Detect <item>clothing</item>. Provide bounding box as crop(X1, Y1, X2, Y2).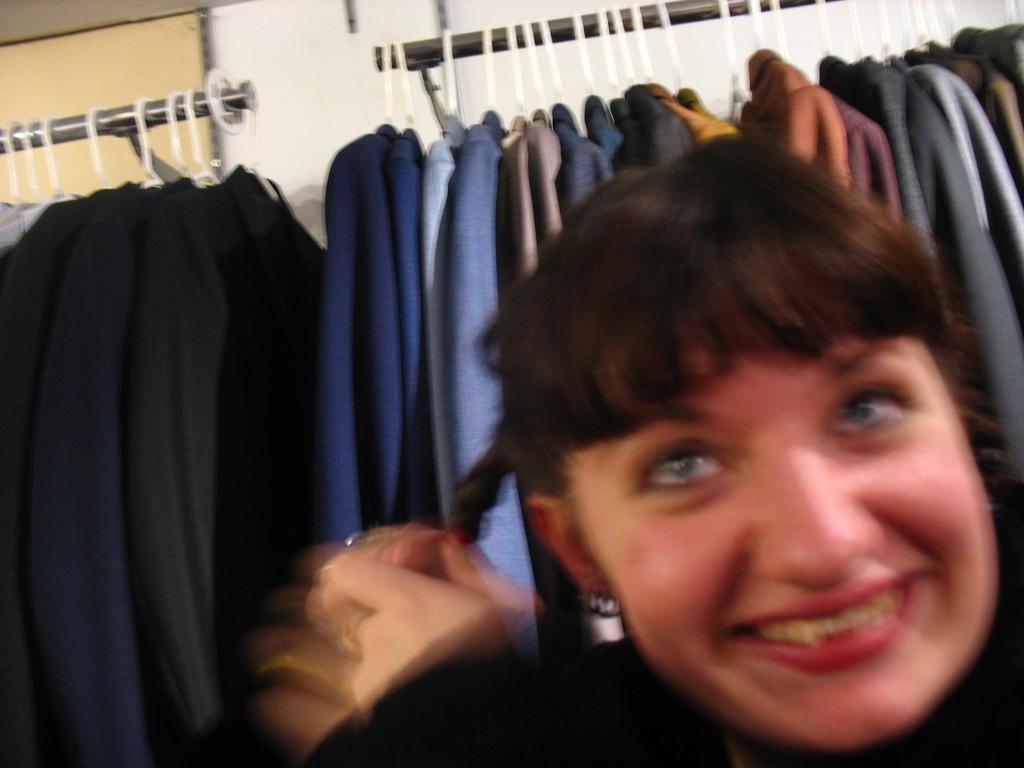
crop(122, 164, 326, 767).
